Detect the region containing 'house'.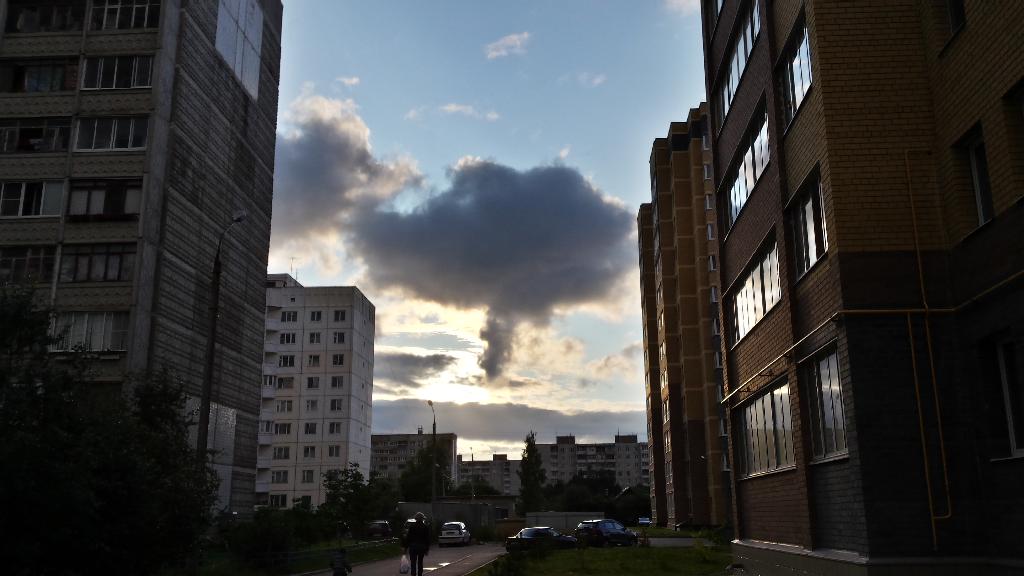
crop(529, 429, 648, 509).
